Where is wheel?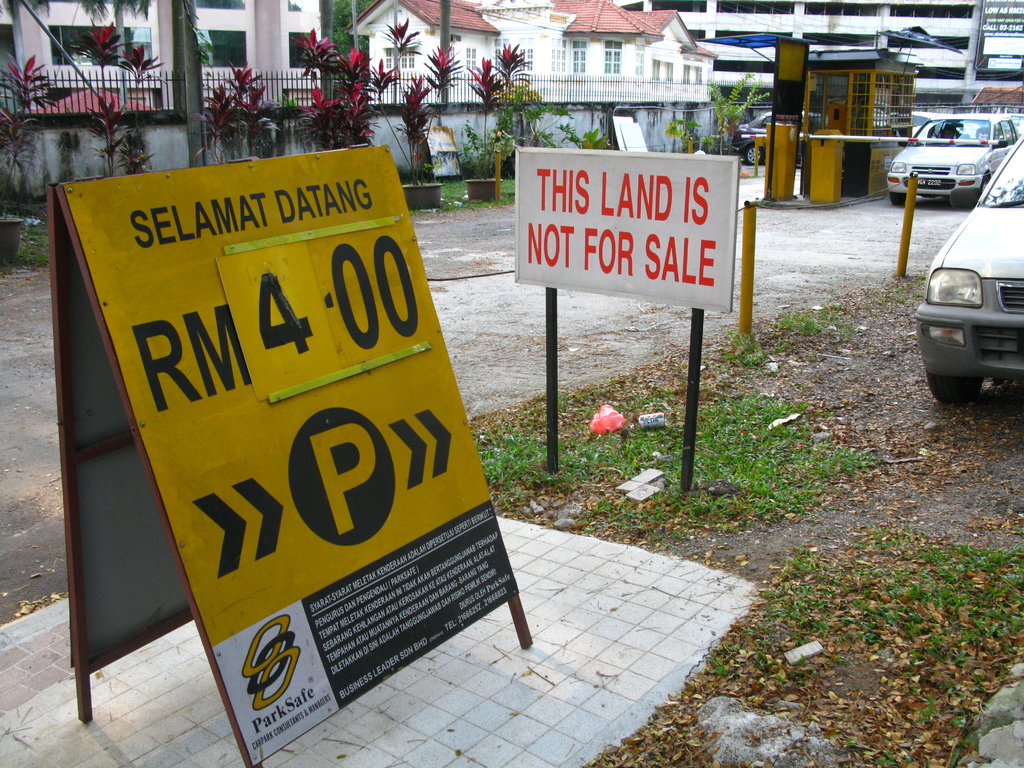
{"left": 924, "top": 373, "right": 986, "bottom": 404}.
